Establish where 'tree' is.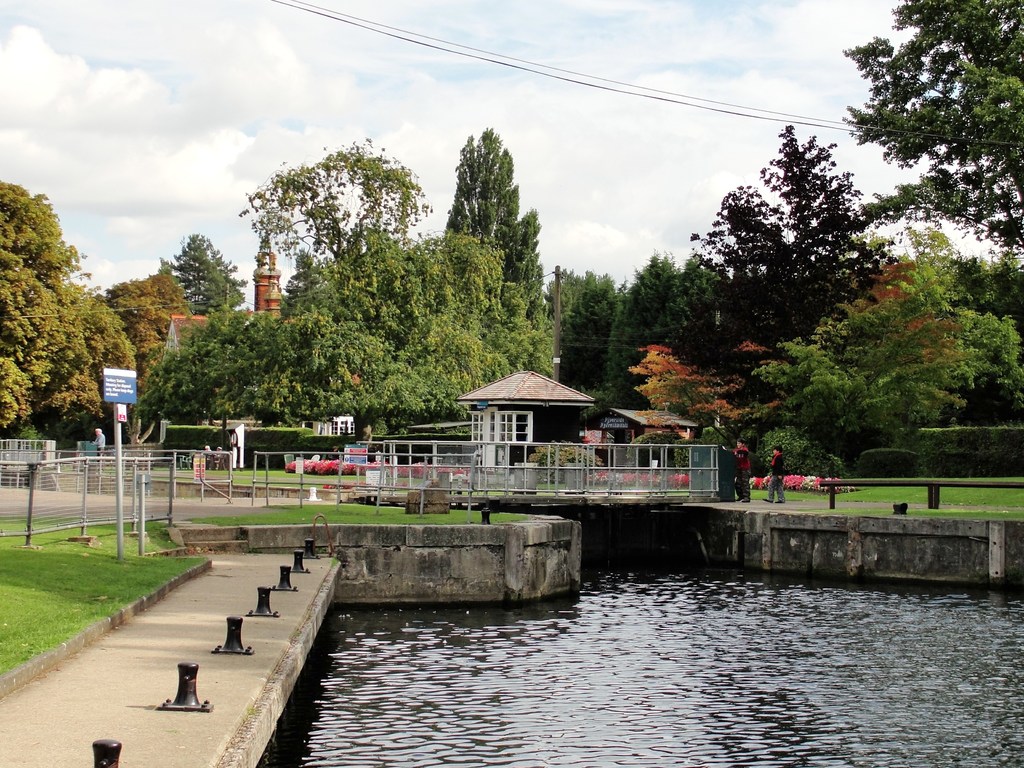
Established at rect(406, 230, 504, 333).
